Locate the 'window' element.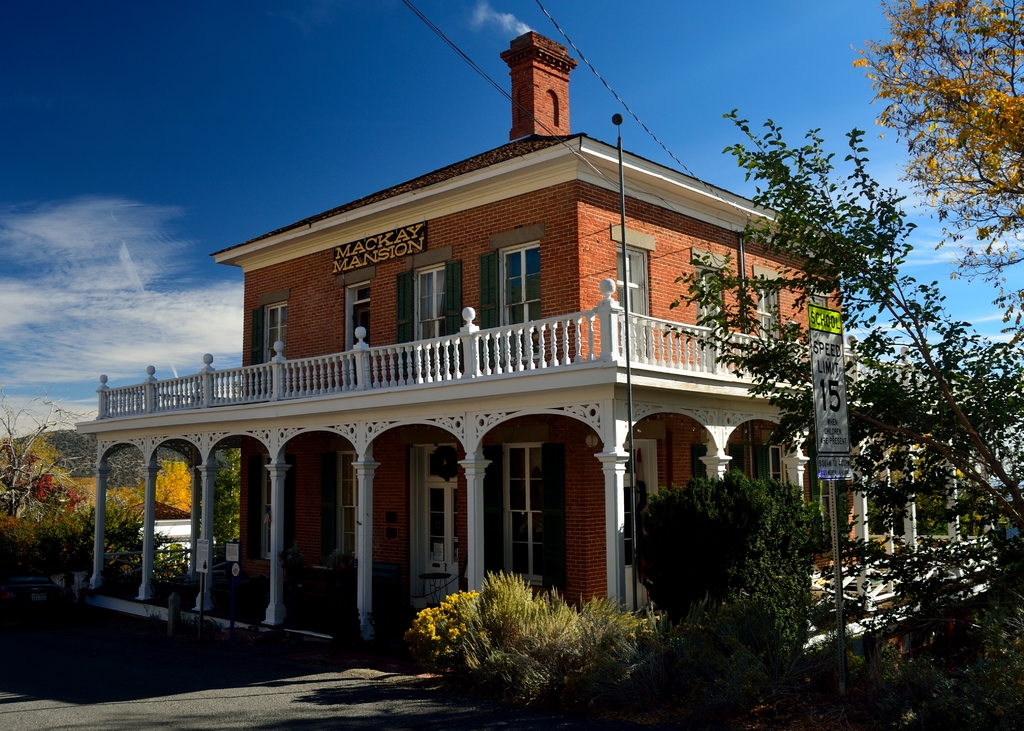
Element bbox: x1=260 y1=454 x2=287 y2=559.
